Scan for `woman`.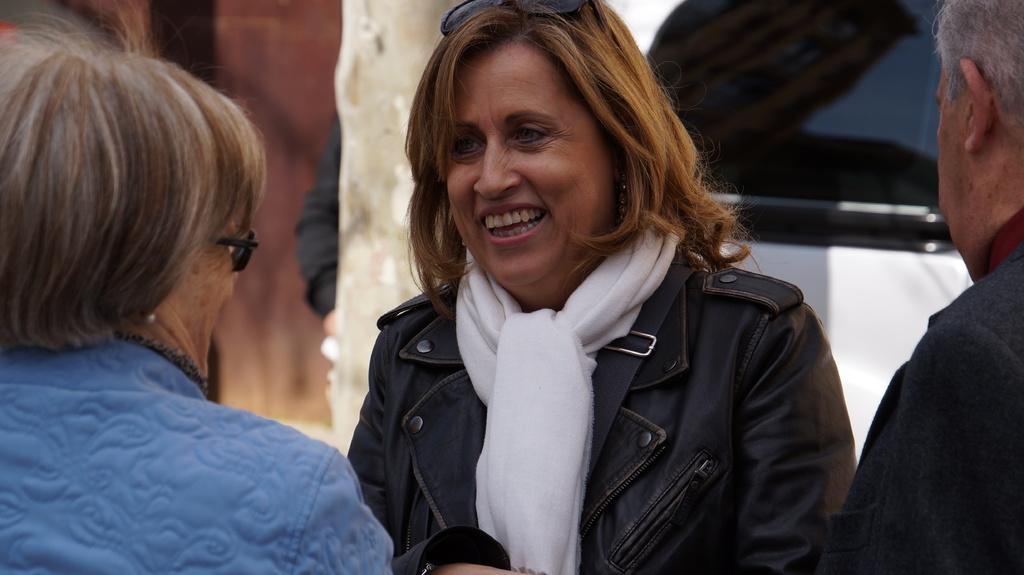
Scan result: 0,15,408,574.
